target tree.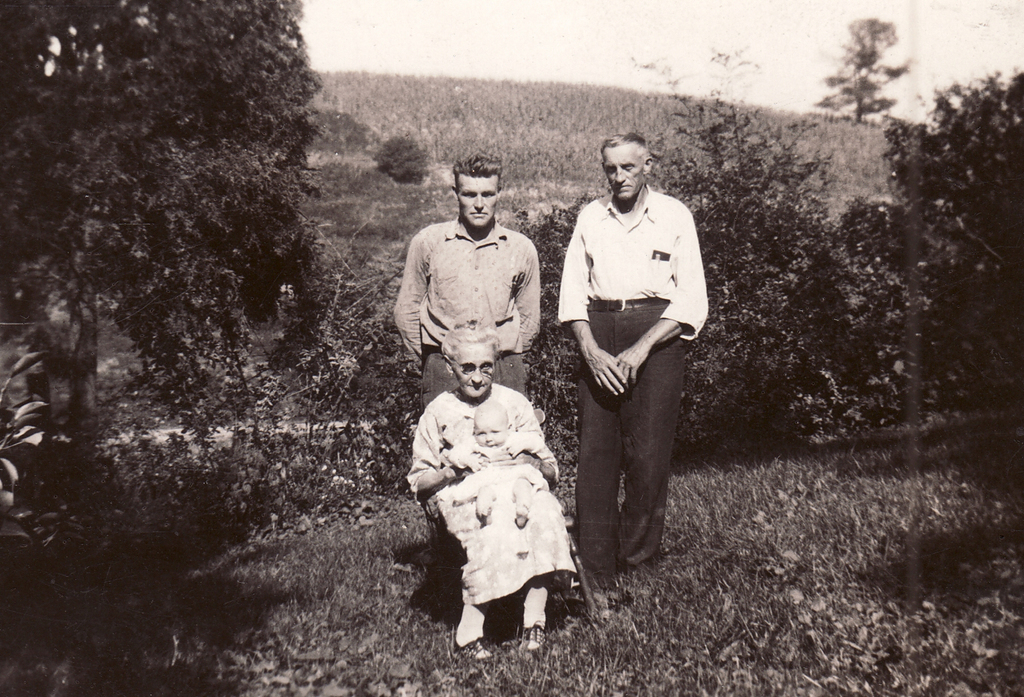
Target region: (left=37, top=29, right=374, bottom=565).
